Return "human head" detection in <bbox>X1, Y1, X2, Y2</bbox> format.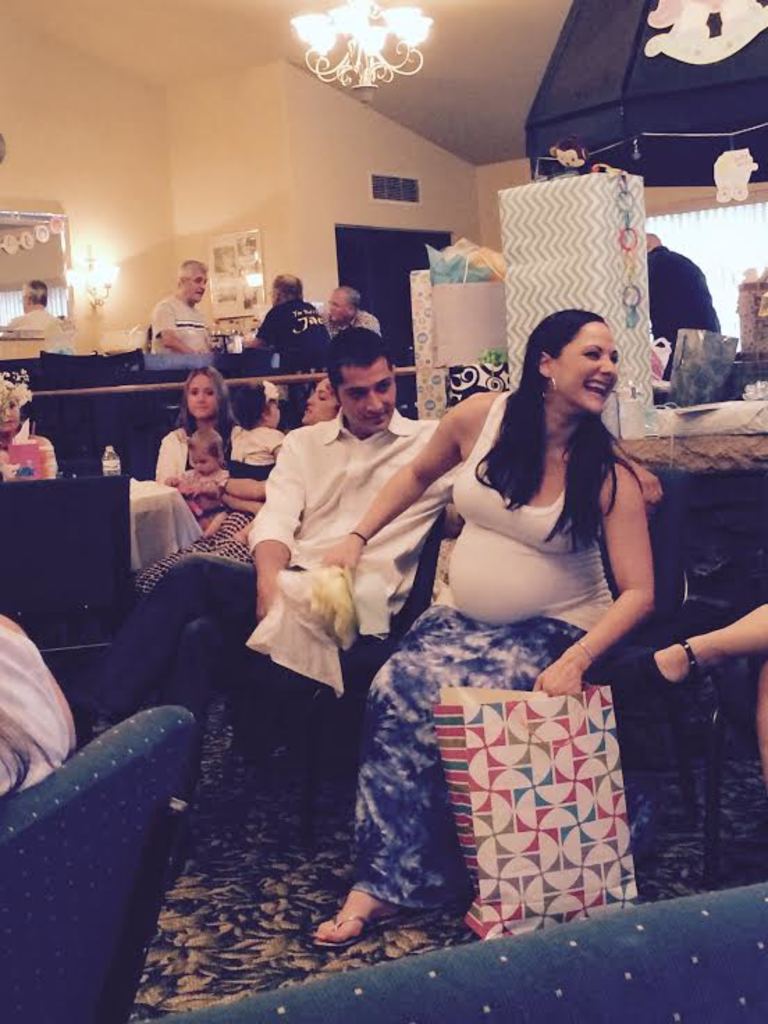
<bbox>231, 377, 280, 427</bbox>.
